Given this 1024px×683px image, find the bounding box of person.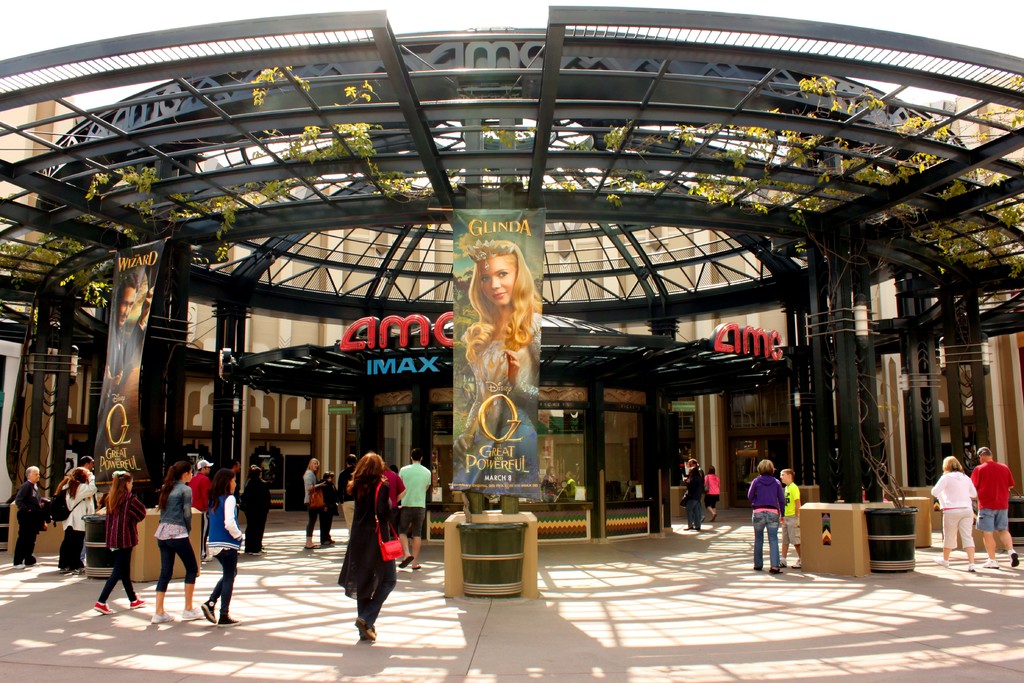
(396, 452, 425, 570).
